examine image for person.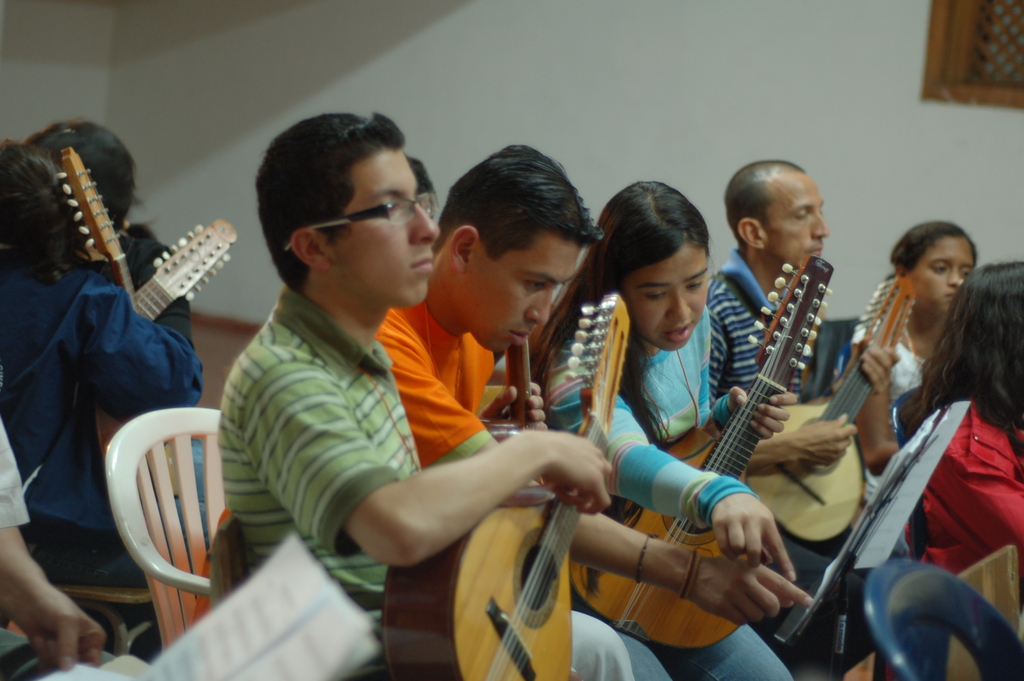
Examination result: x1=216 y1=115 x2=634 y2=680.
